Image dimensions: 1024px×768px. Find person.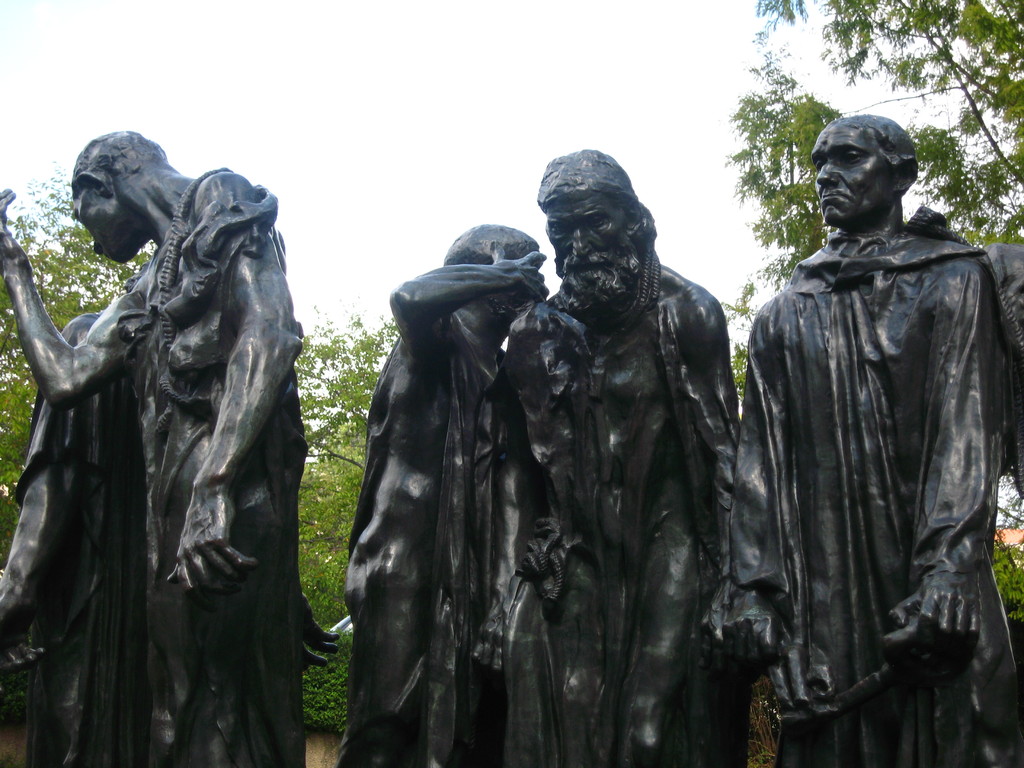
rect(340, 224, 548, 767).
